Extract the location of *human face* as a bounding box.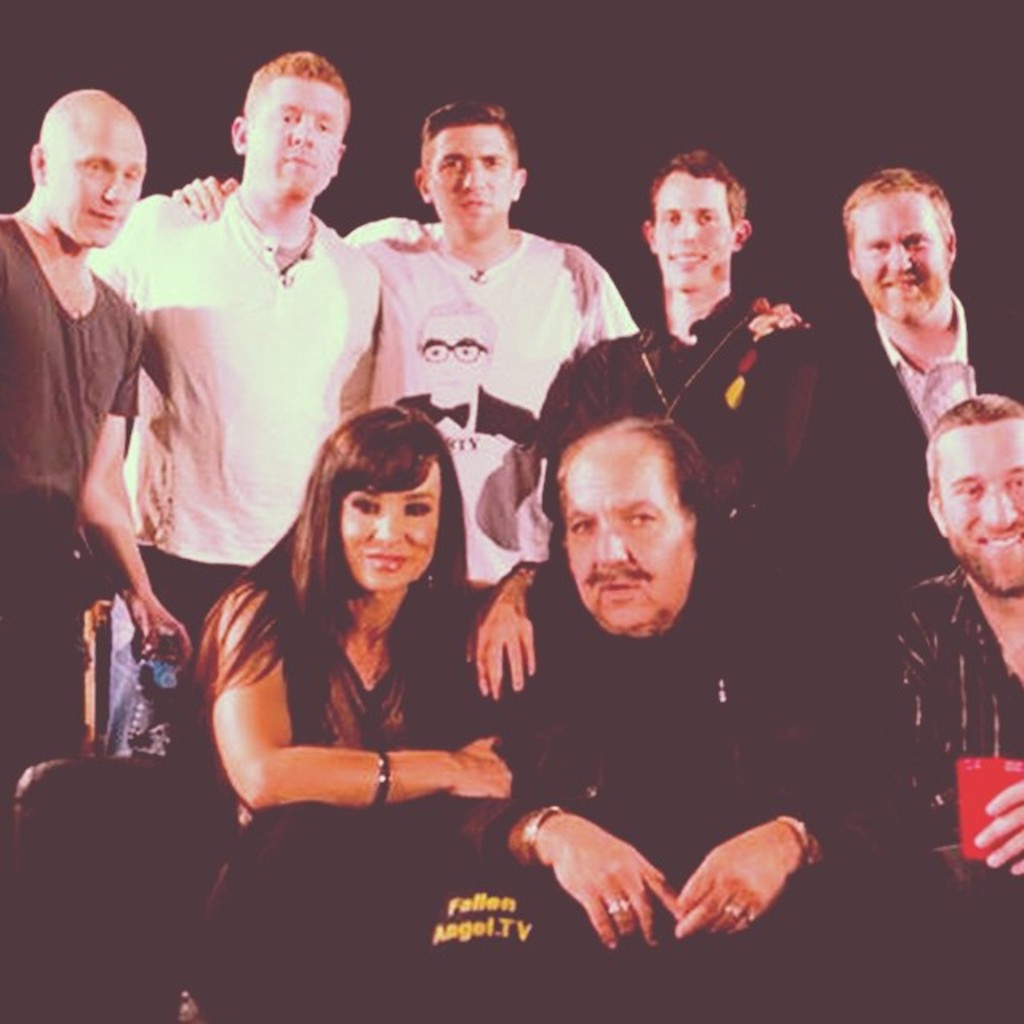
box(653, 178, 738, 296).
